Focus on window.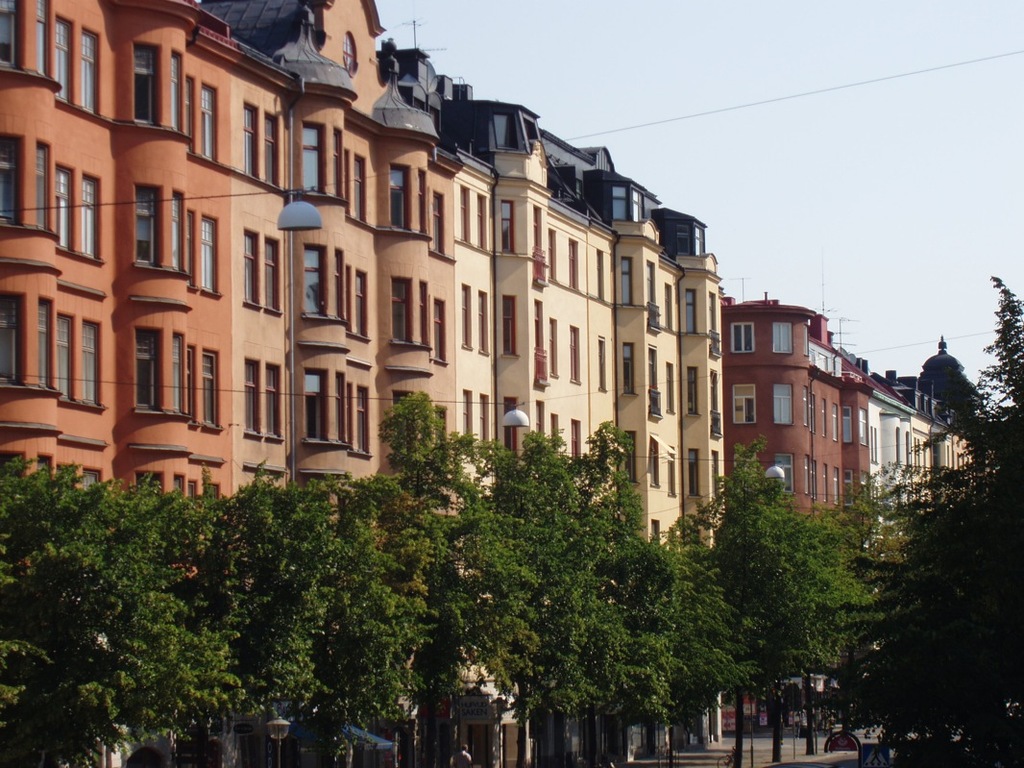
Focused at box=[650, 458, 663, 487].
